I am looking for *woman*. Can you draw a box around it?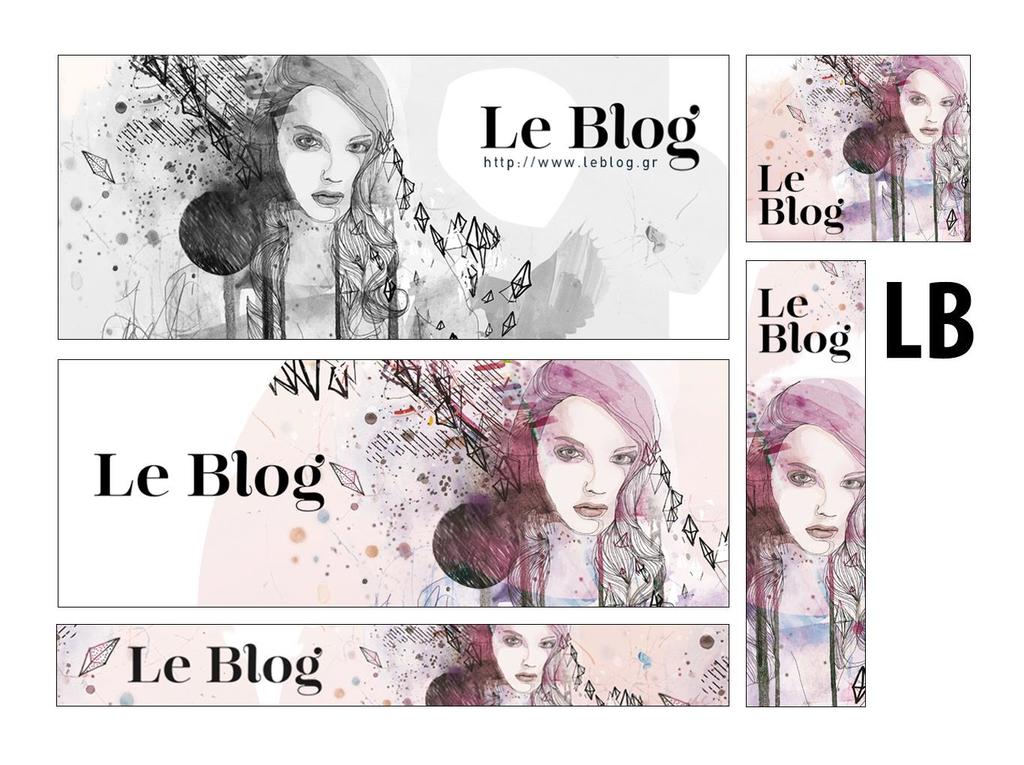
Sure, the bounding box is 880, 54, 969, 218.
